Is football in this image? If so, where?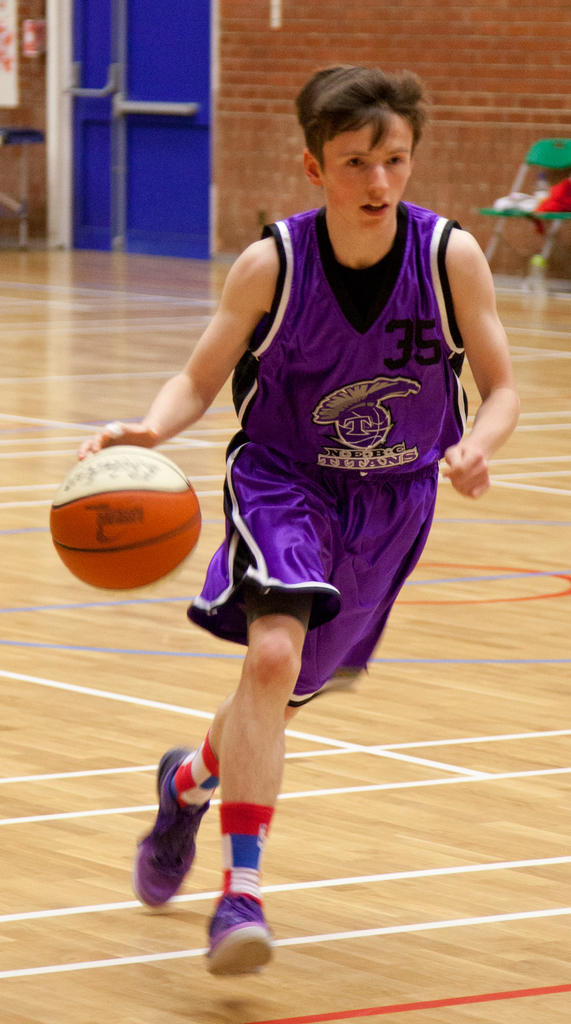
Yes, at (47, 440, 205, 592).
